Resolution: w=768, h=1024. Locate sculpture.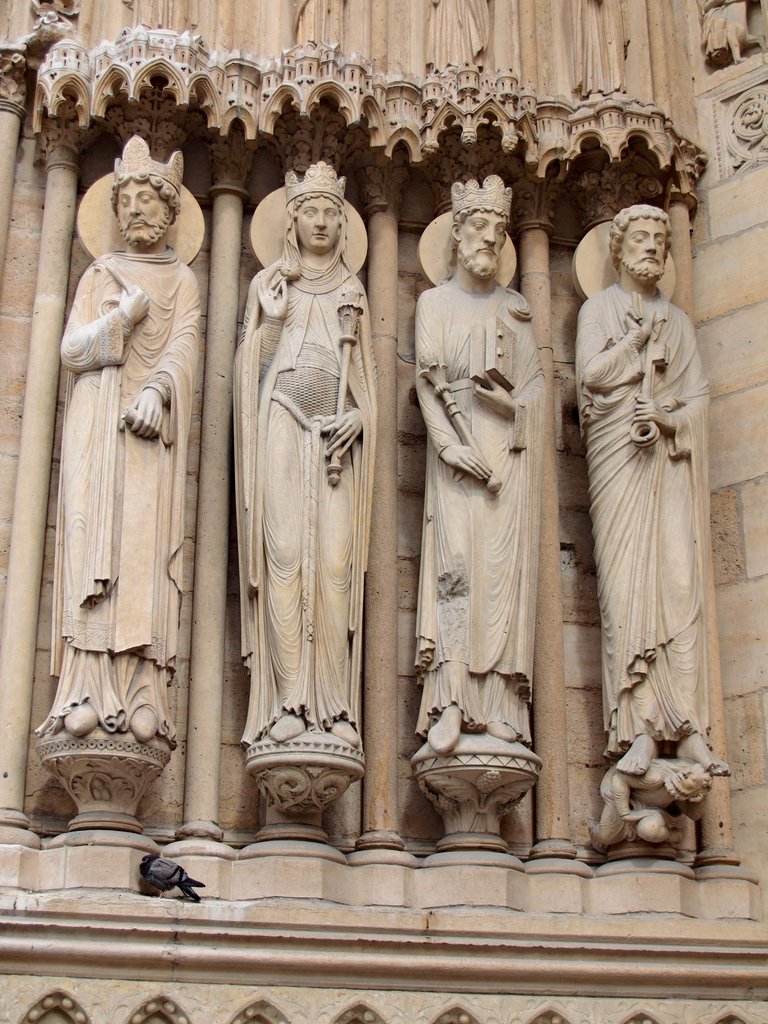
pyautogui.locateOnScreen(45, 136, 206, 738).
